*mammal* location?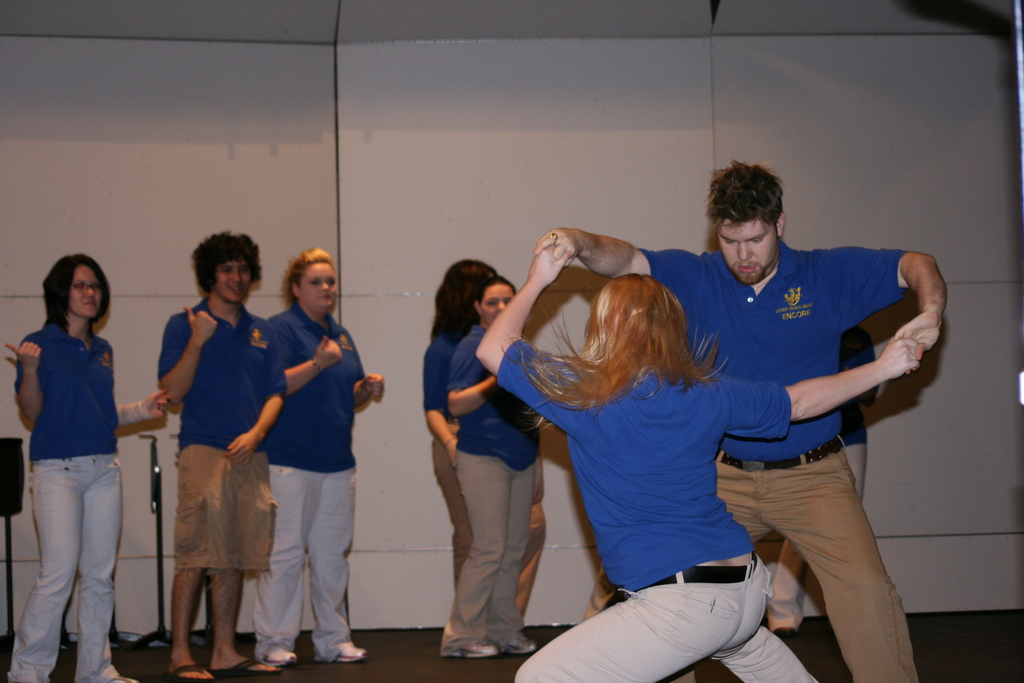
440:279:538:662
